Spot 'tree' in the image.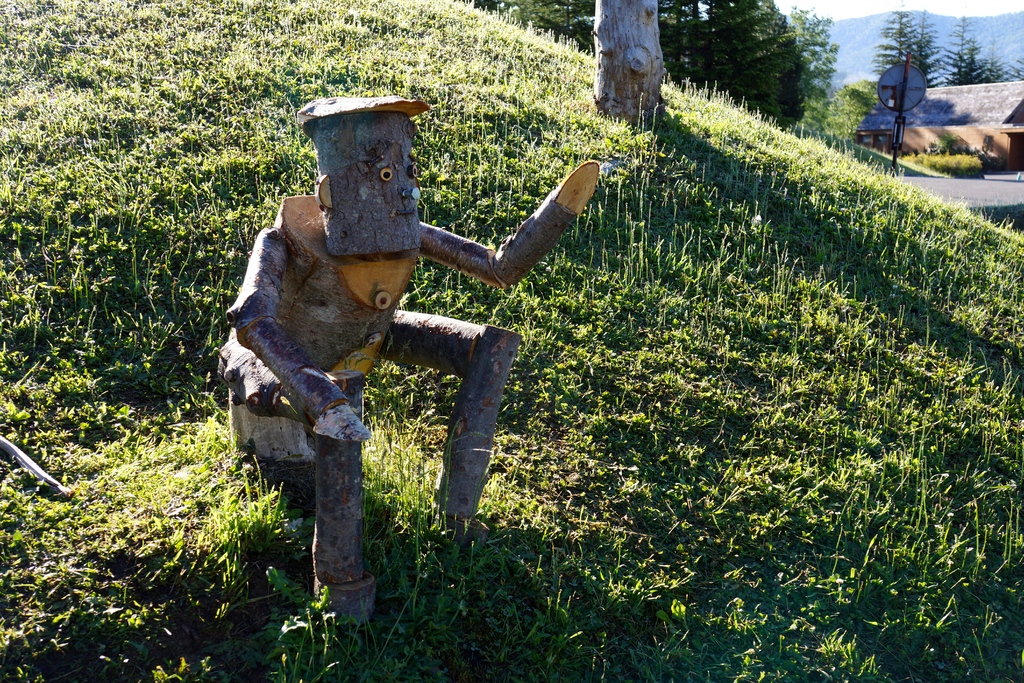
'tree' found at left=595, top=0, right=673, bottom=120.
